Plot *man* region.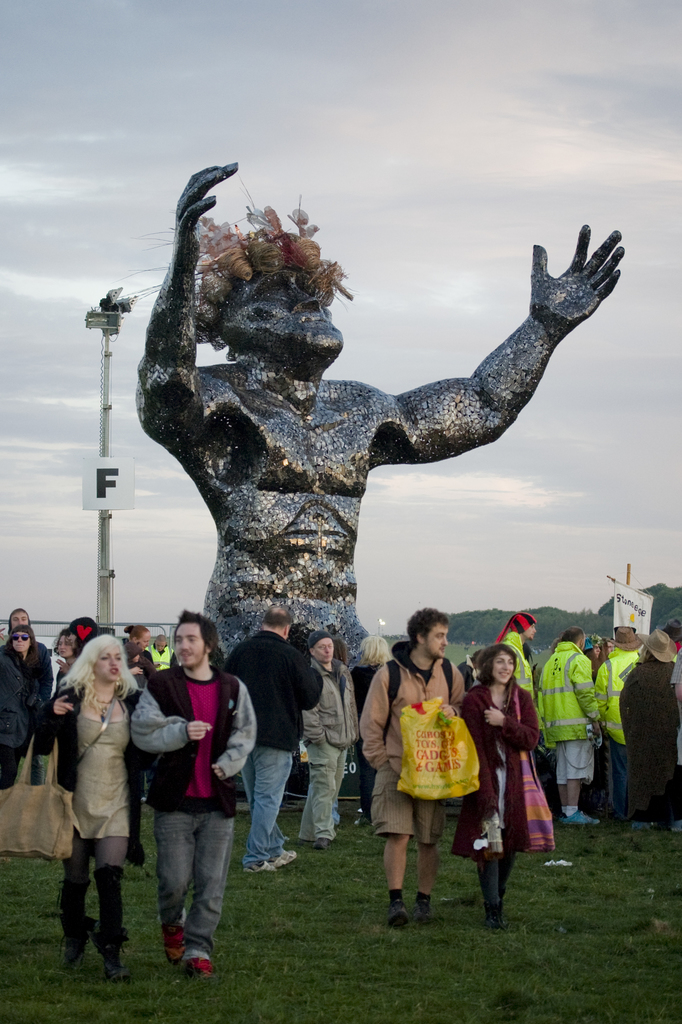
Plotted at l=224, t=603, r=324, b=869.
